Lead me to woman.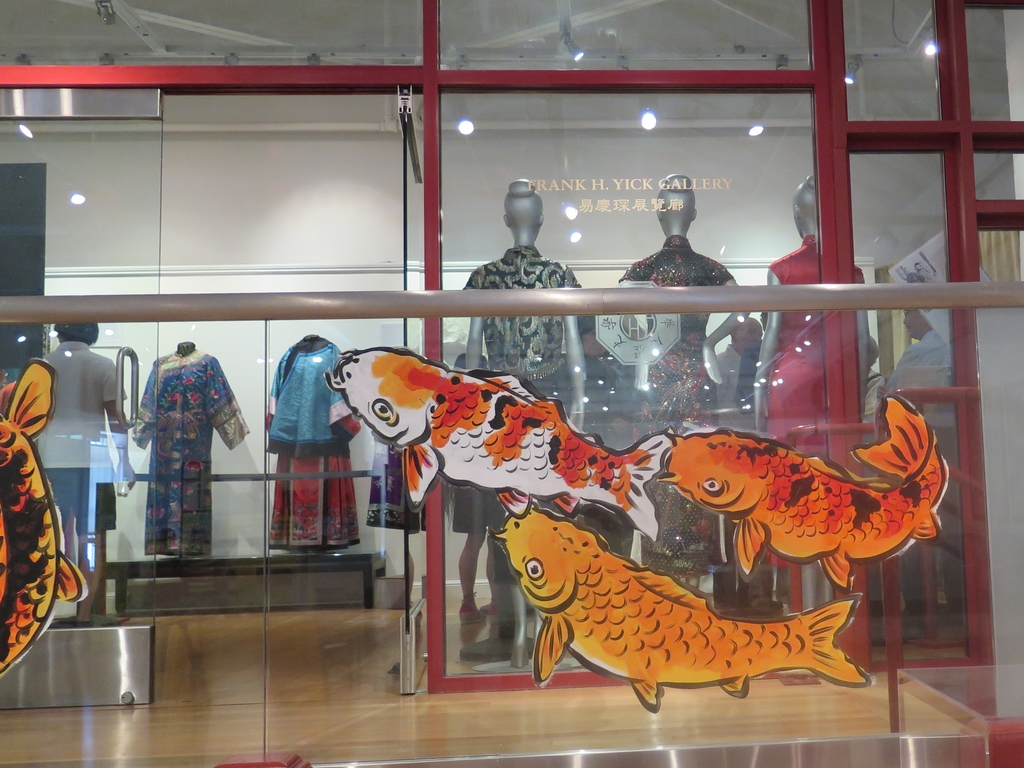
Lead to region(463, 181, 585, 643).
